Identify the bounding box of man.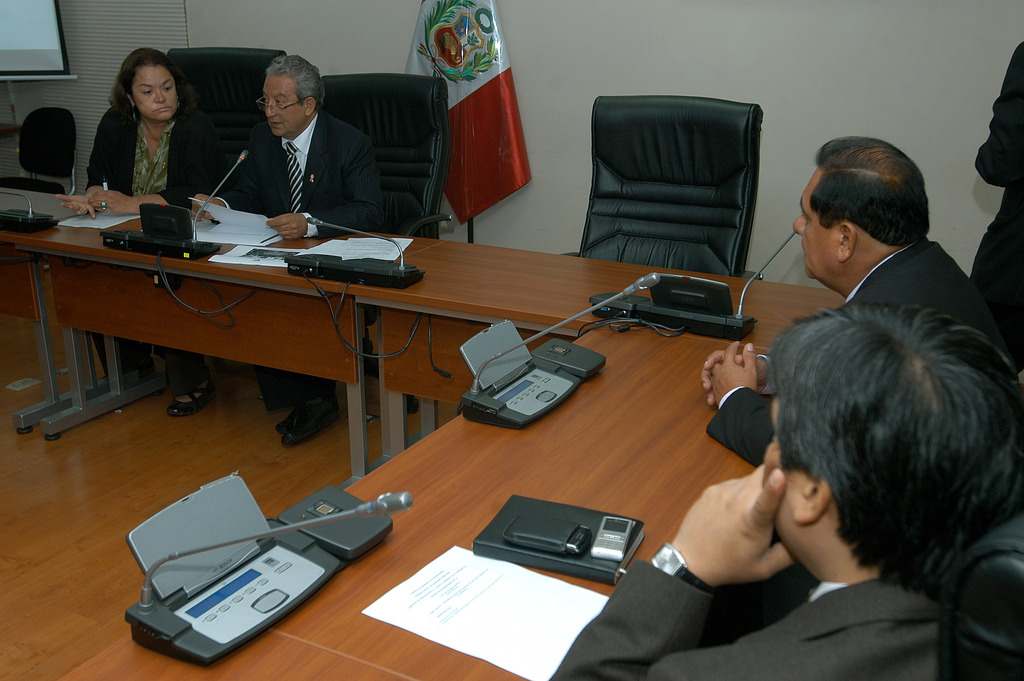
x1=699, y1=137, x2=1023, y2=463.
